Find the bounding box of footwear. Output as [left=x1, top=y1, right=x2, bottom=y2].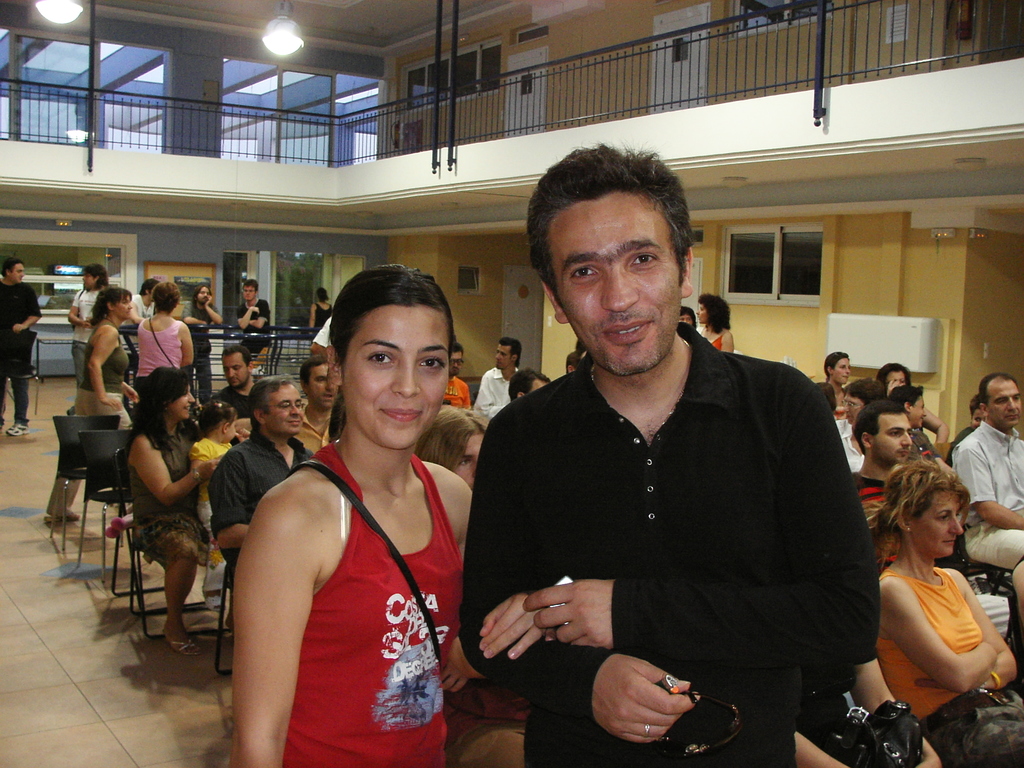
[left=4, top=422, right=31, bottom=438].
